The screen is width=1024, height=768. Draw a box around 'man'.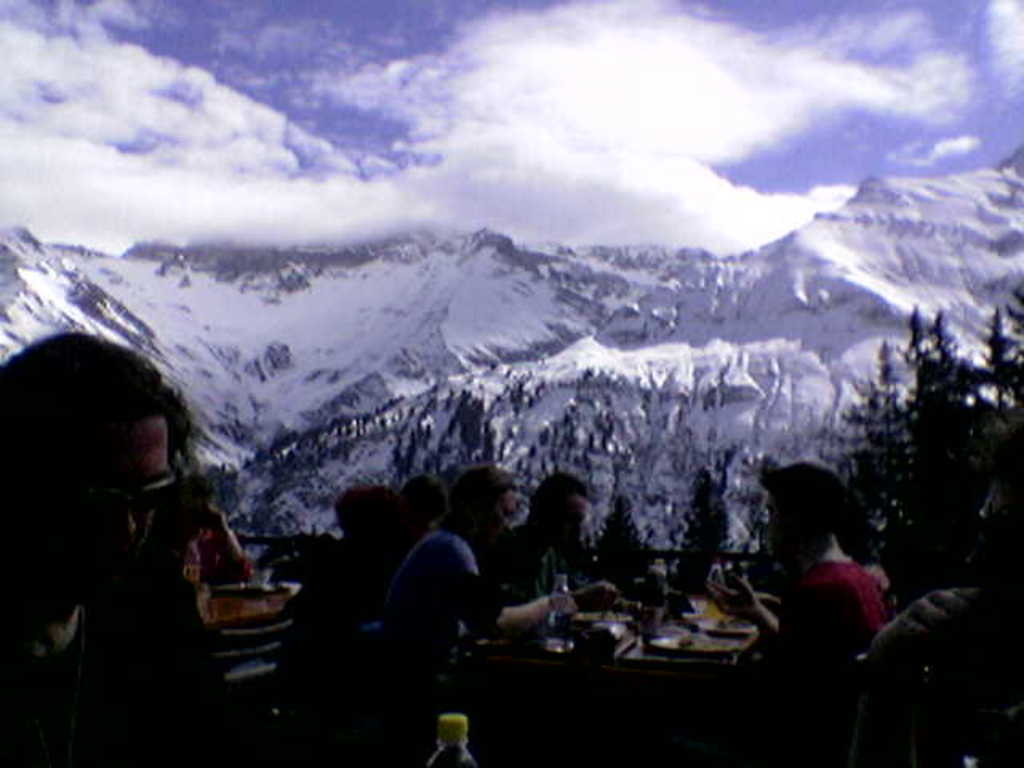
left=379, top=453, right=560, bottom=691.
